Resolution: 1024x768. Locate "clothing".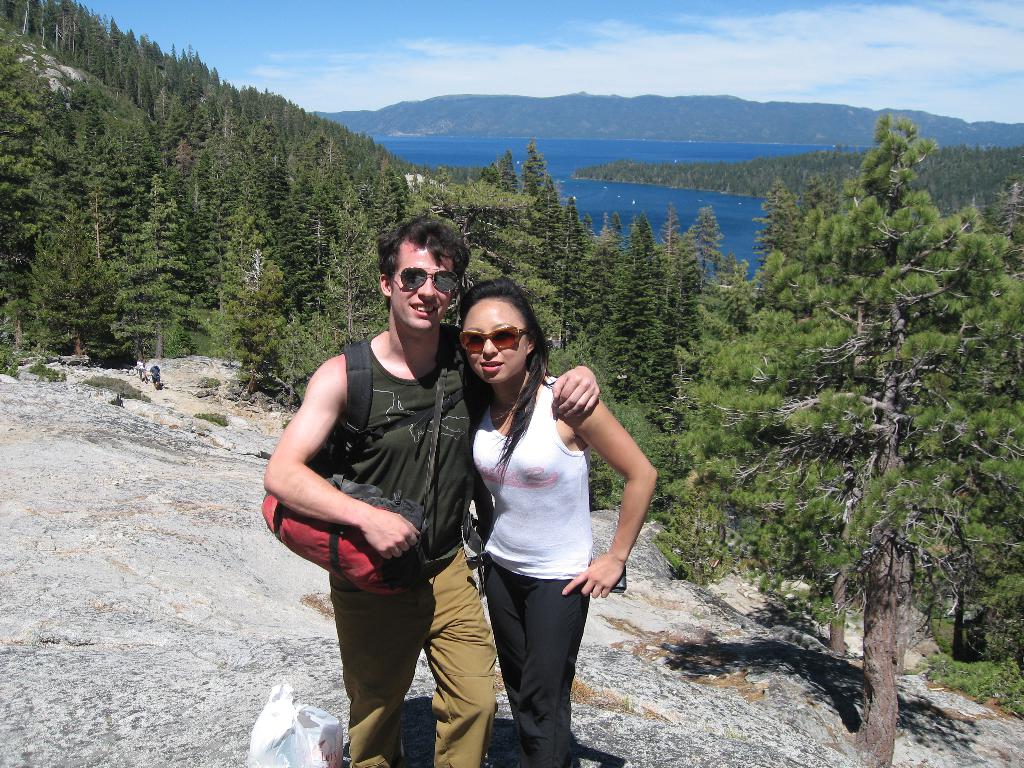
bbox=(469, 388, 598, 767).
